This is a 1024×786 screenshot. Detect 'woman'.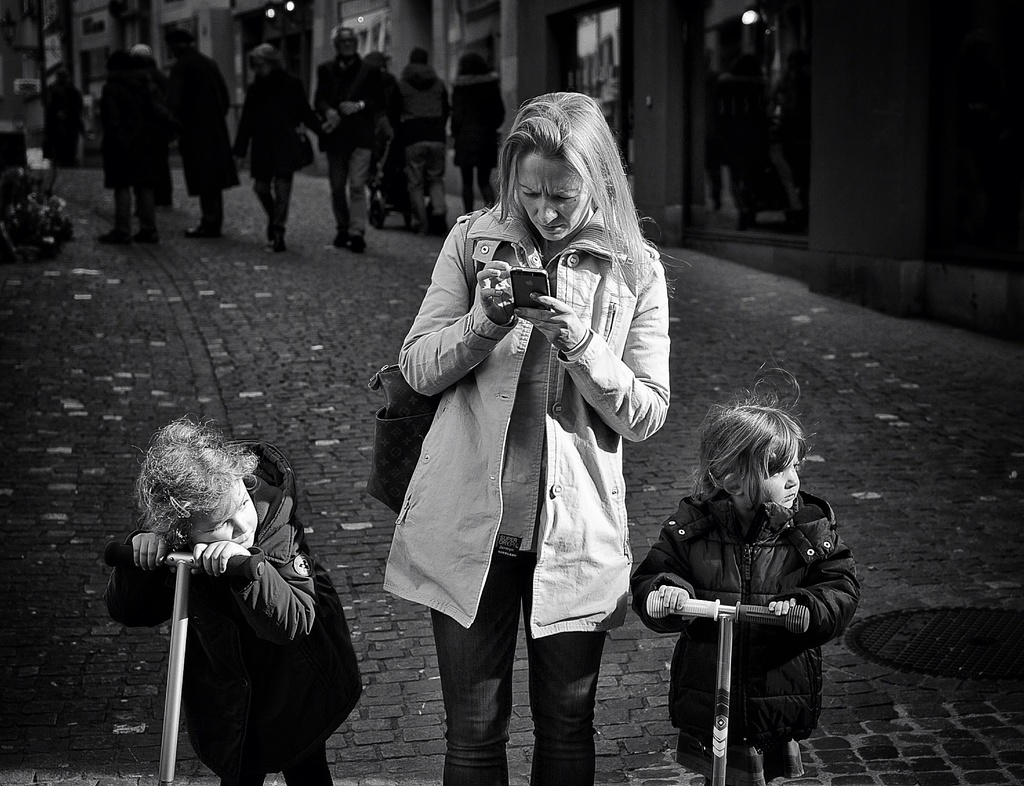
[x1=447, y1=54, x2=517, y2=215].
